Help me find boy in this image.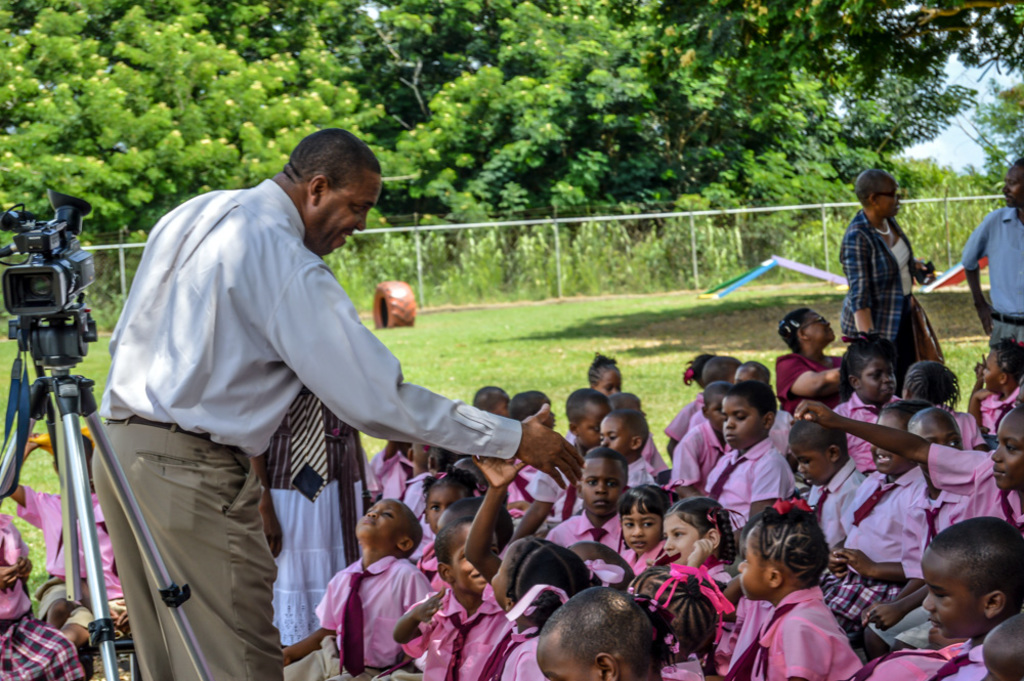
Found it: bbox(542, 448, 643, 552).
